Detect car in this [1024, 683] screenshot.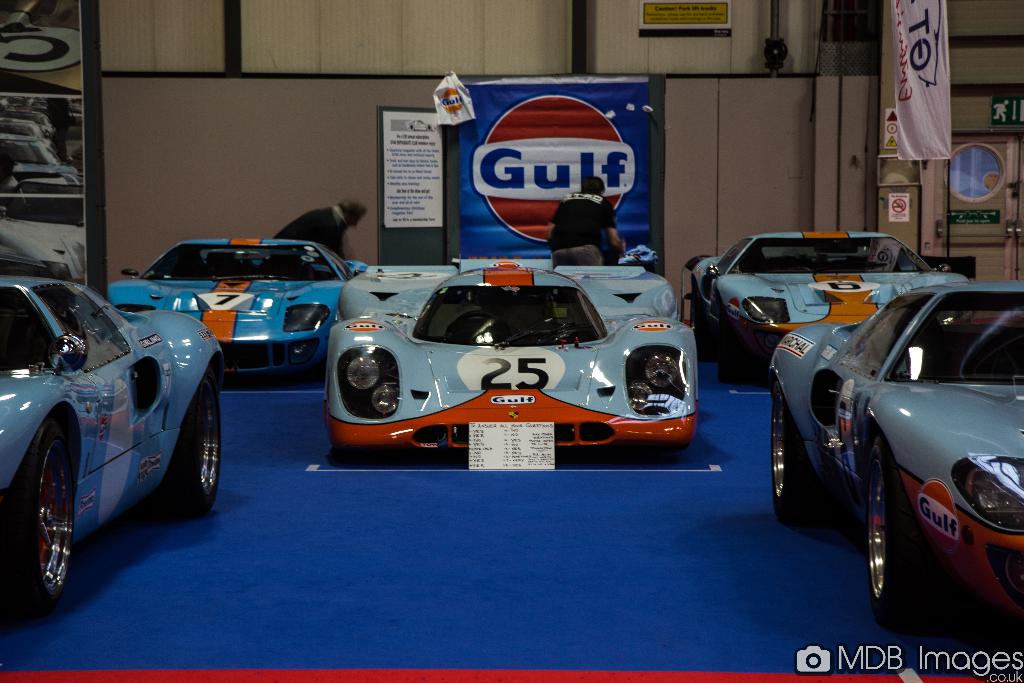
Detection: <bbox>327, 256, 701, 454</bbox>.
